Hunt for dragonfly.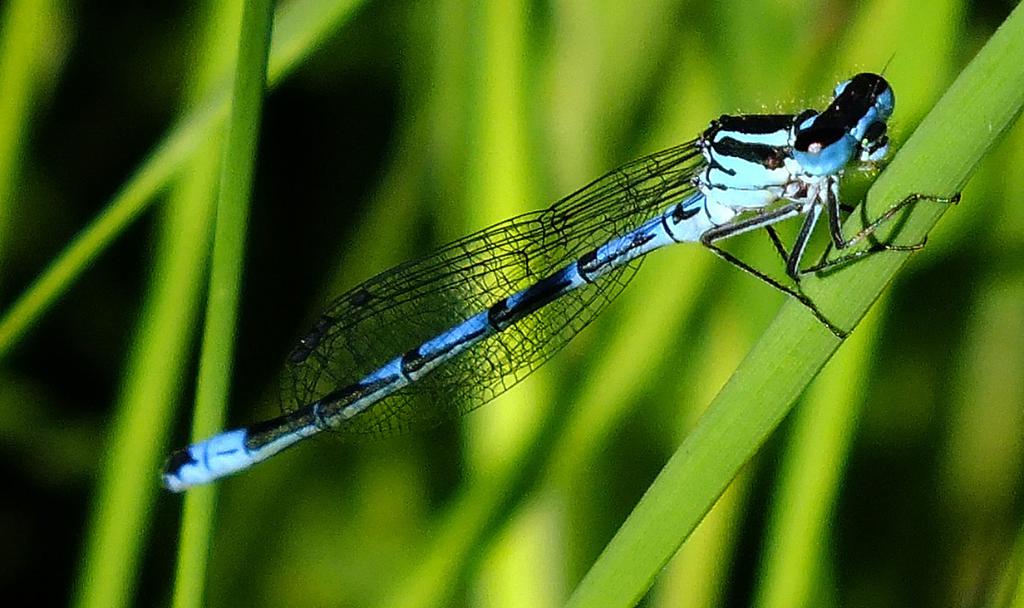
Hunted down at x1=160 y1=74 x2=965 y2=478.
